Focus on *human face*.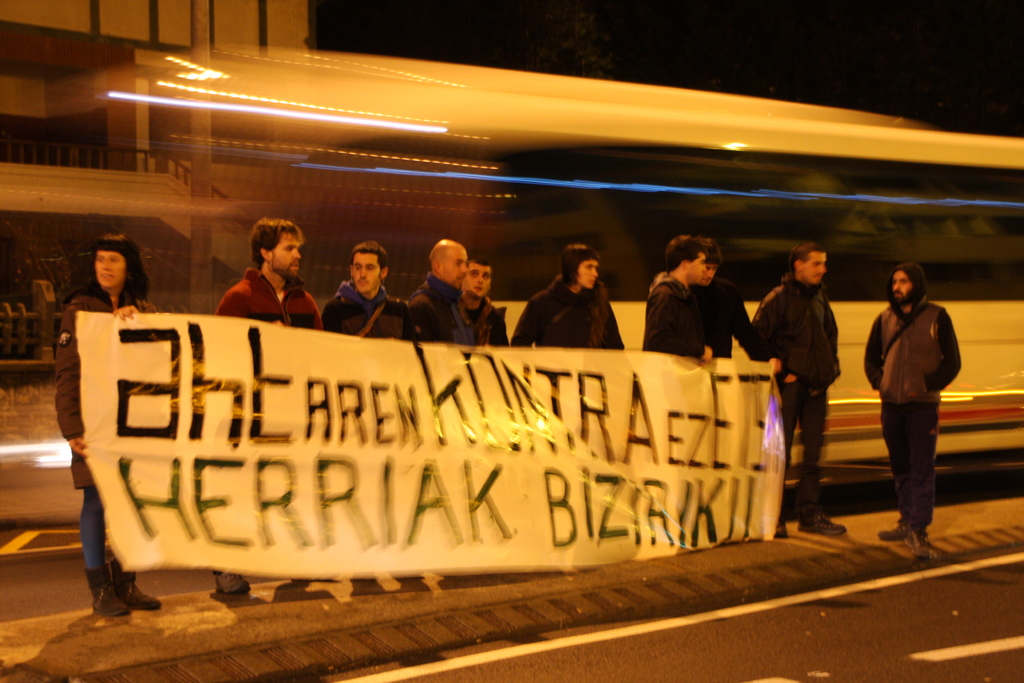
Focused at left=701, top=263, right=716, bottom=279.
